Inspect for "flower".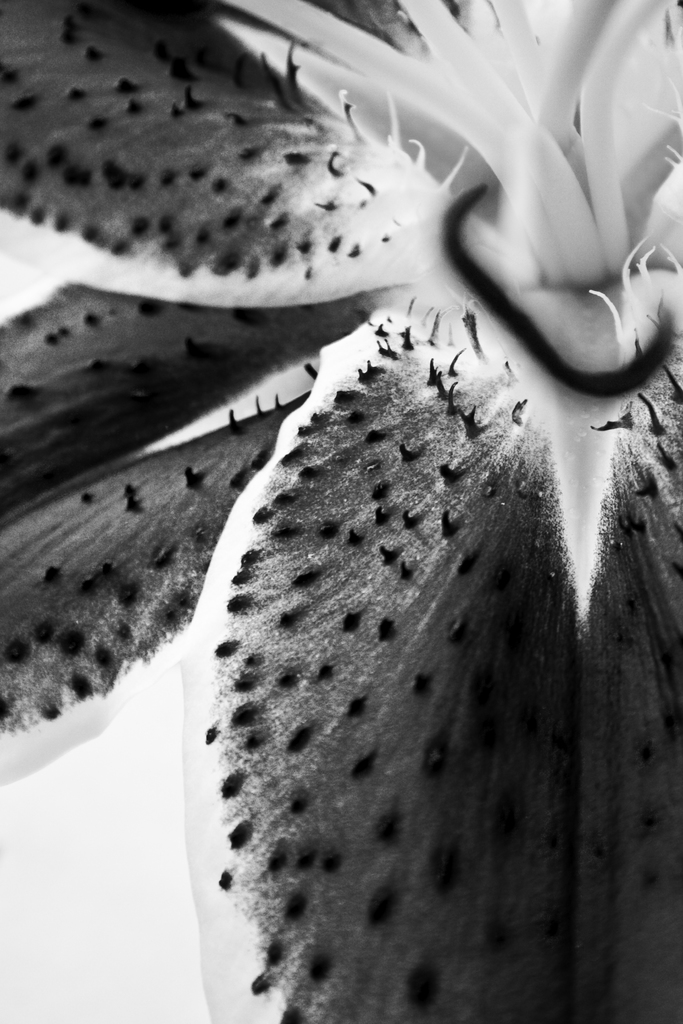
Inspection: [x1=0, y1=0, x2=682, y2=1003].
